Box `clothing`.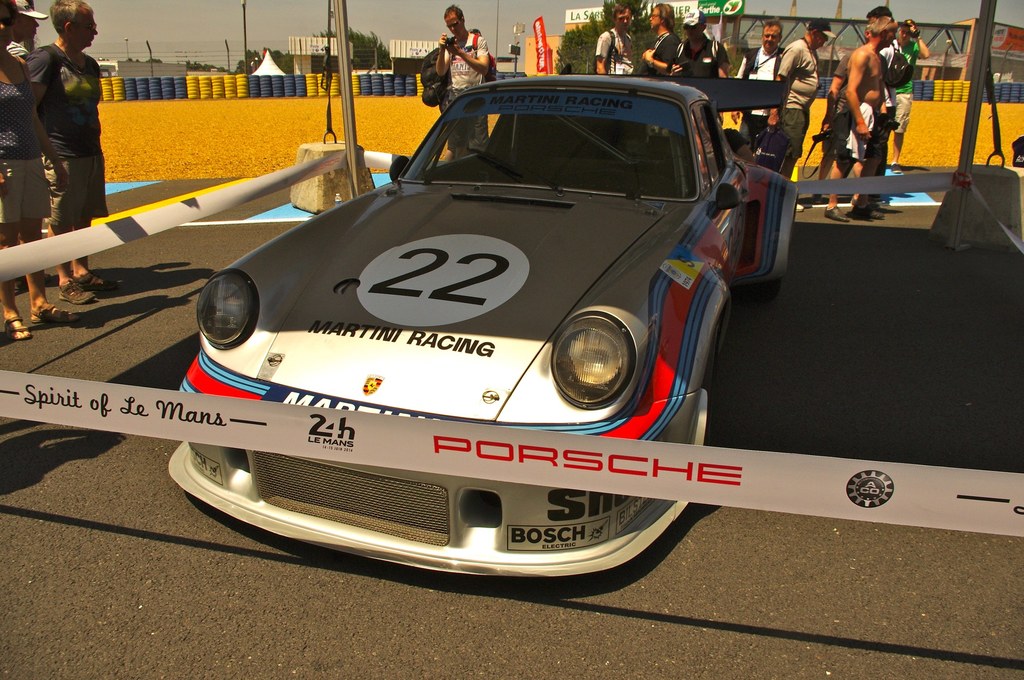
677/23/730/70.
